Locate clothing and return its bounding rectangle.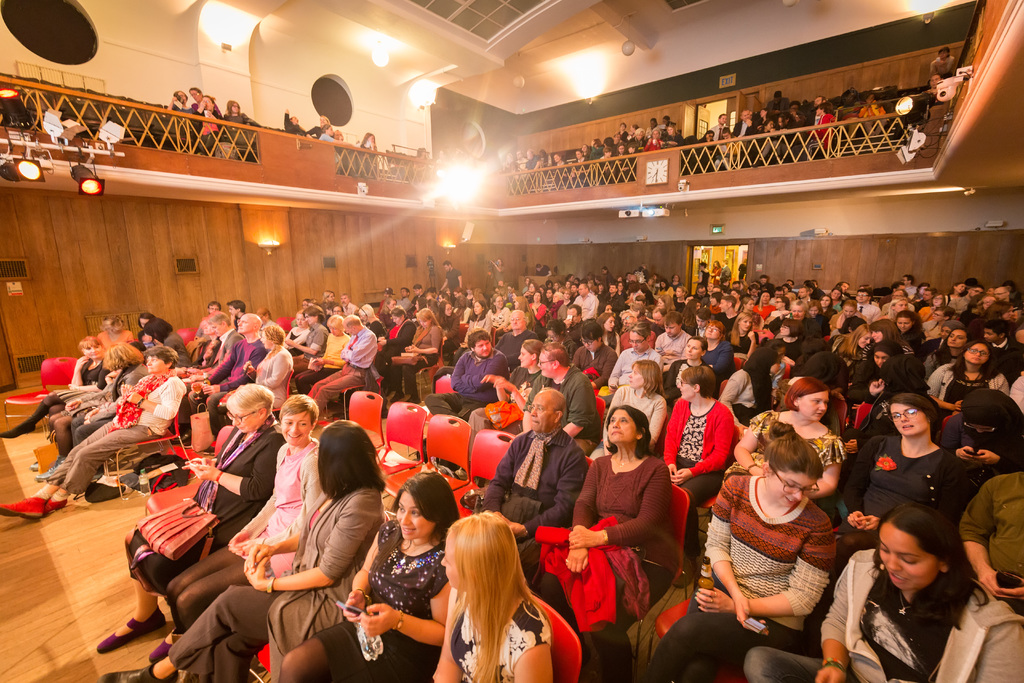
[765, 120, 777, 128].
